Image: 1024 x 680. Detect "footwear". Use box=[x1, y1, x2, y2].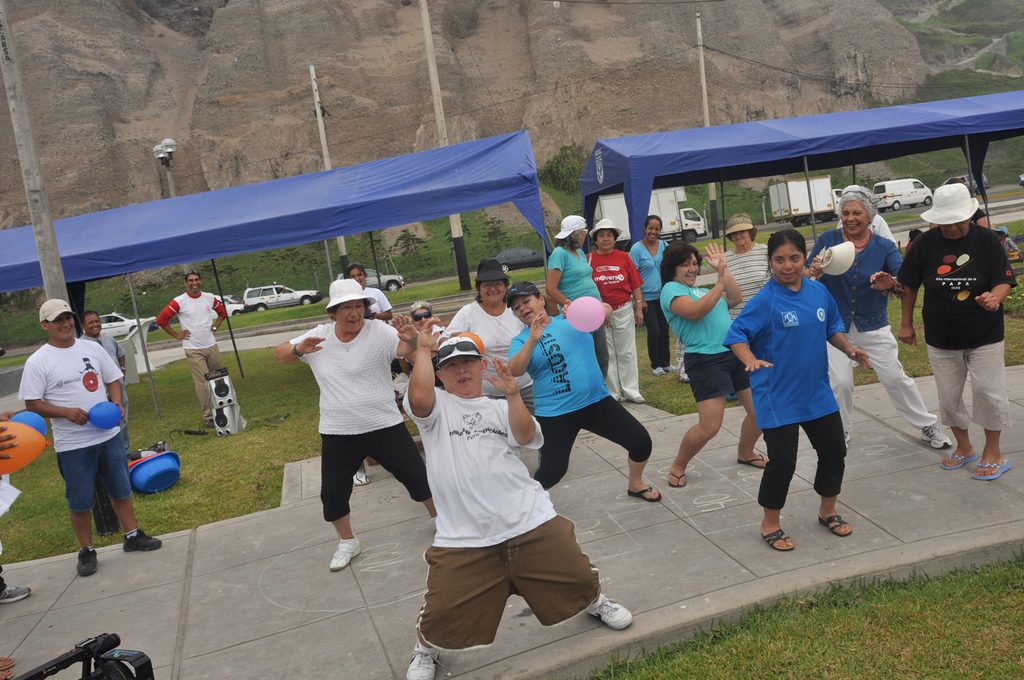
box=[662, 363, 677, 371].
